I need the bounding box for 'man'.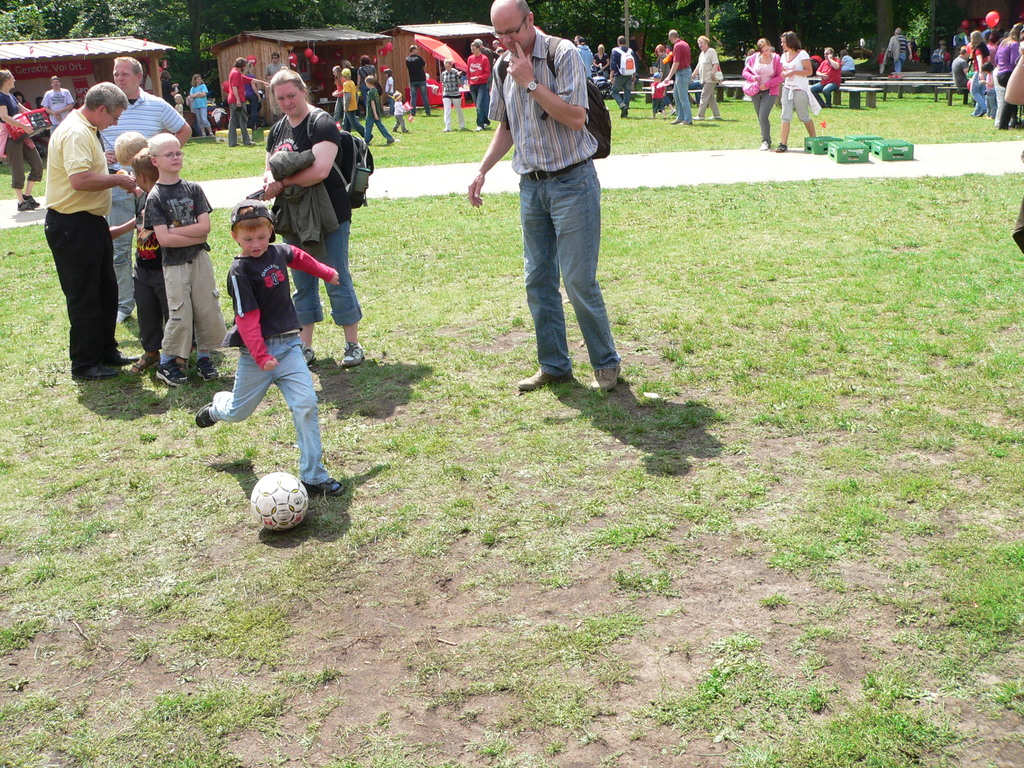
Here it is: 466 0 618 395.
